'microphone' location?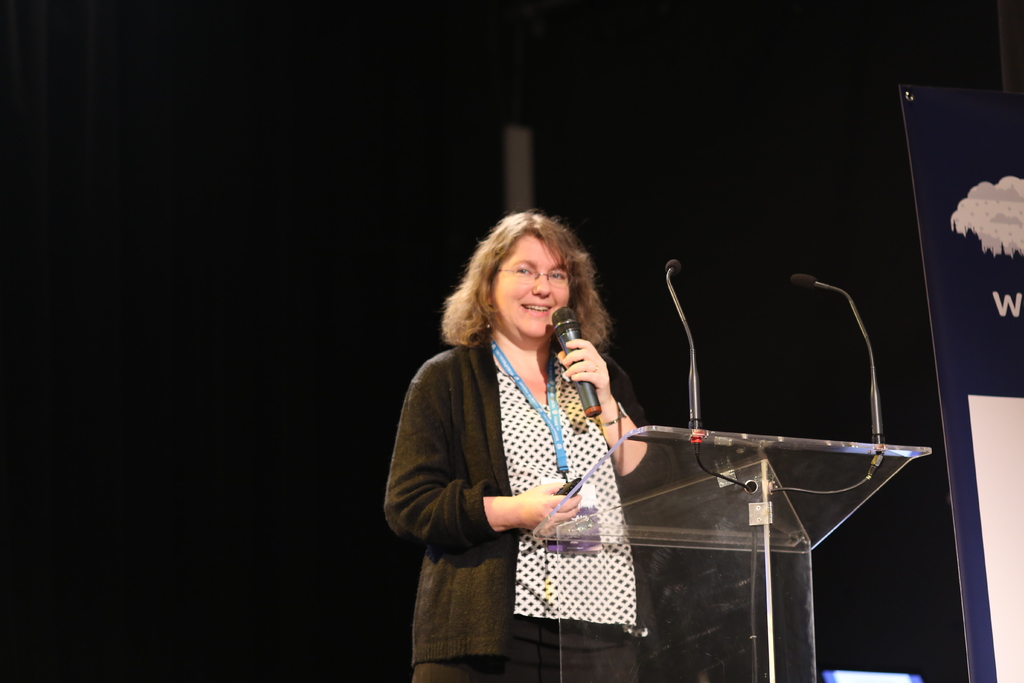
[x1=555, y1=304, x2=604, y2=418]
